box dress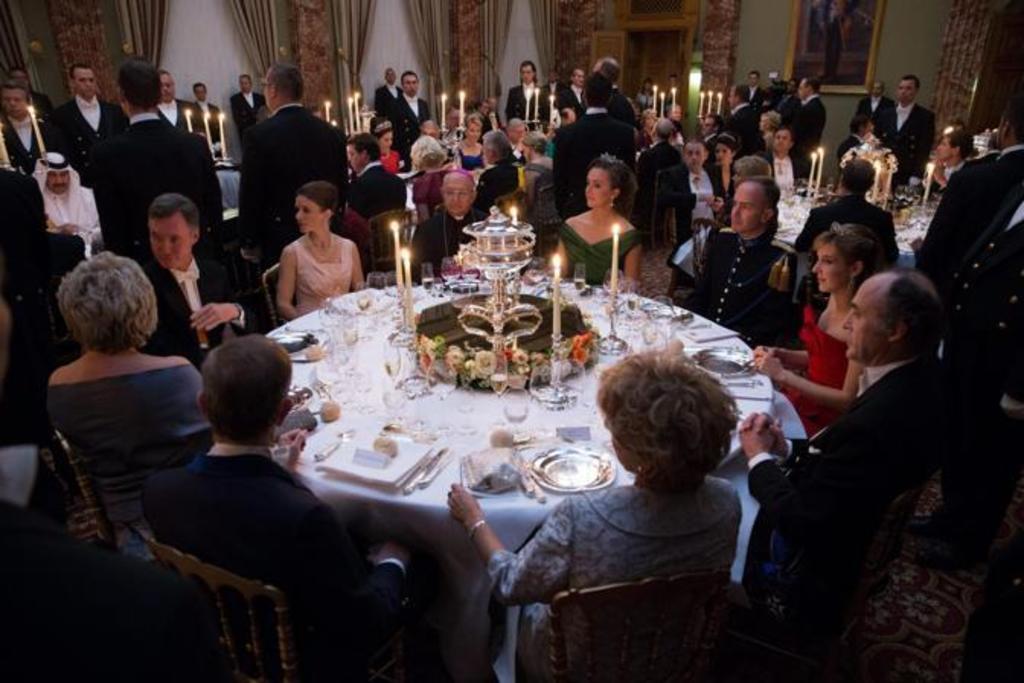
detection(296, 235, 354, 319)
